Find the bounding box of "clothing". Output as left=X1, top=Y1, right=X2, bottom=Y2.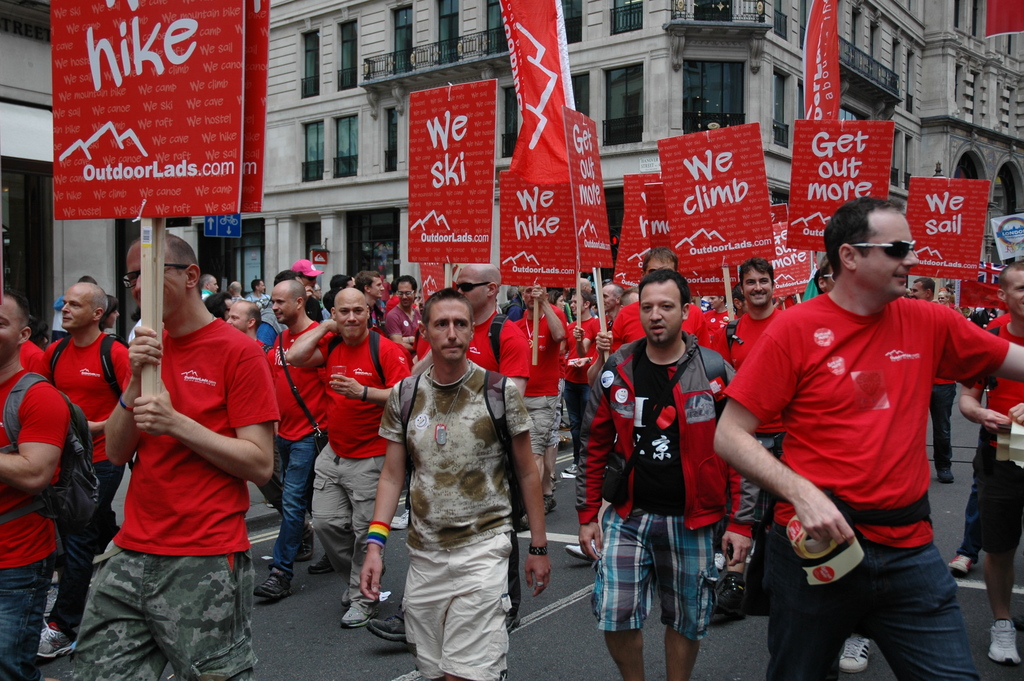
left=926, top=377, right=967, bottom=469.
